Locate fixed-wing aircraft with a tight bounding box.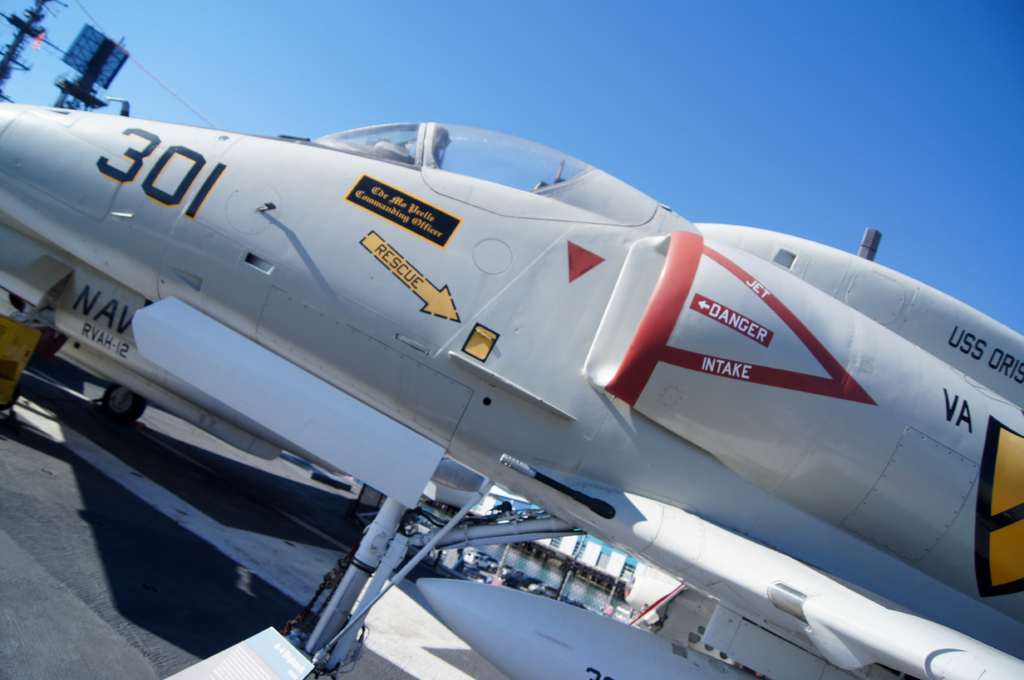
0:111:1023:679.
